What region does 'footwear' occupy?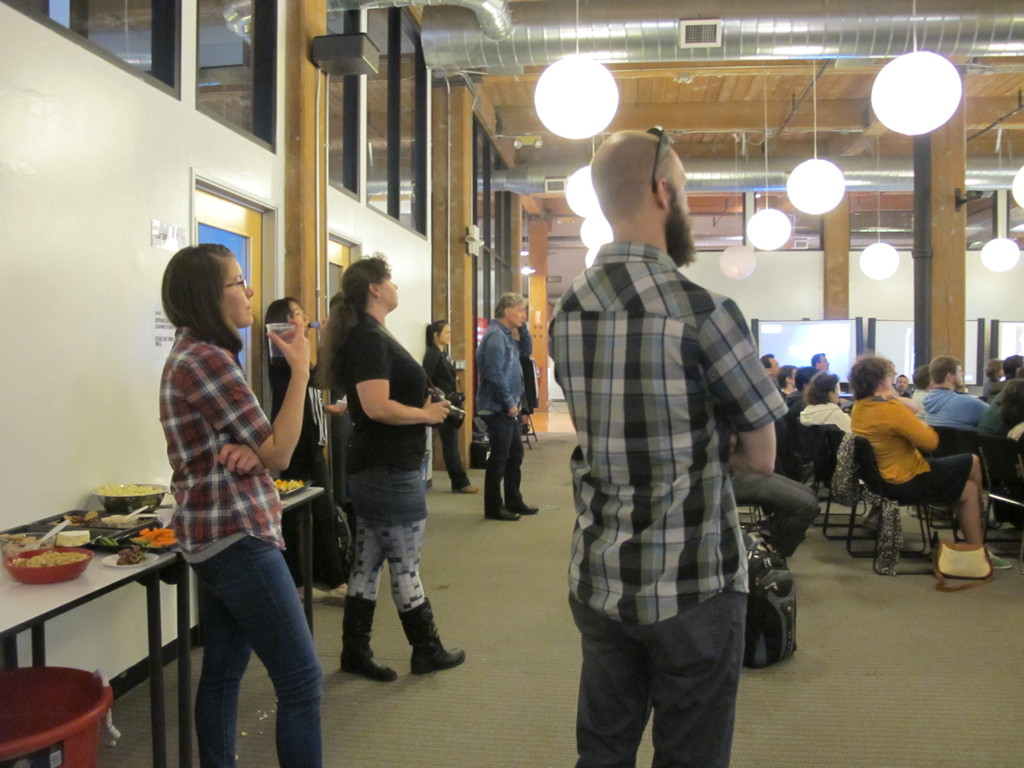
489/505/524/525.
